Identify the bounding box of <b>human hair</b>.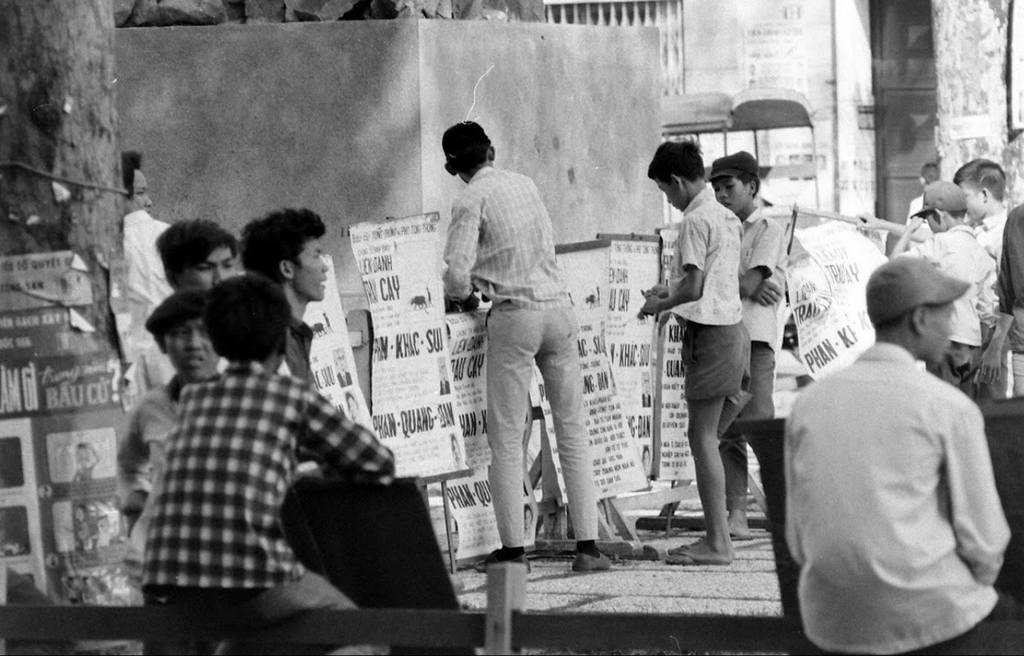
rect(949, 207, 971, 219).
